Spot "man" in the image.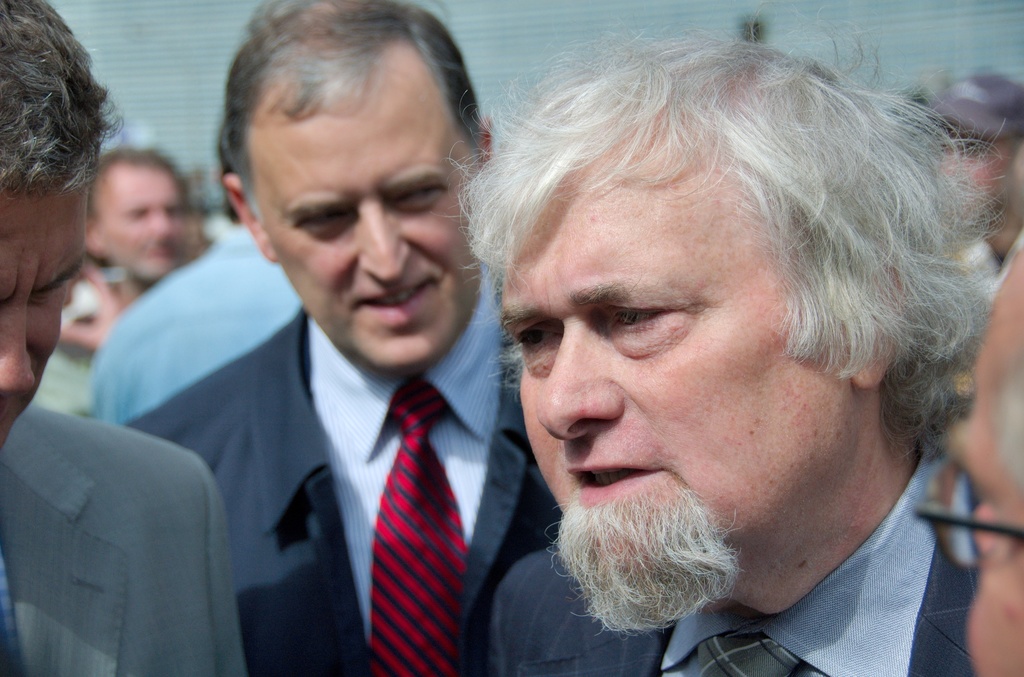
"man" found at detection(0, 0, 250, 676).
